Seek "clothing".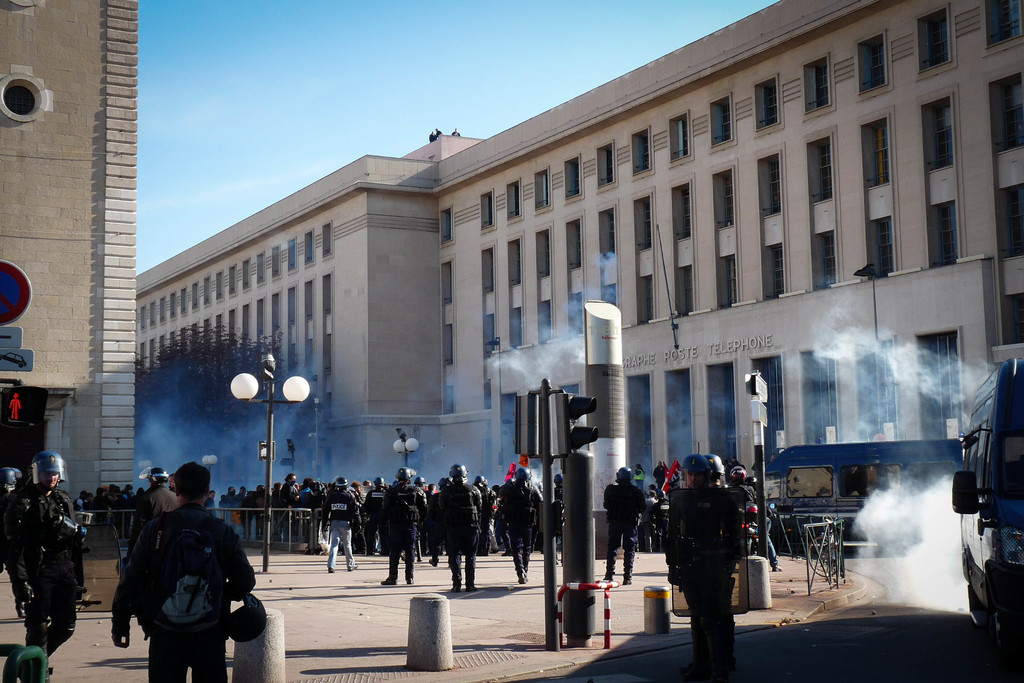
l=731, t=479, r=776, b=567.
